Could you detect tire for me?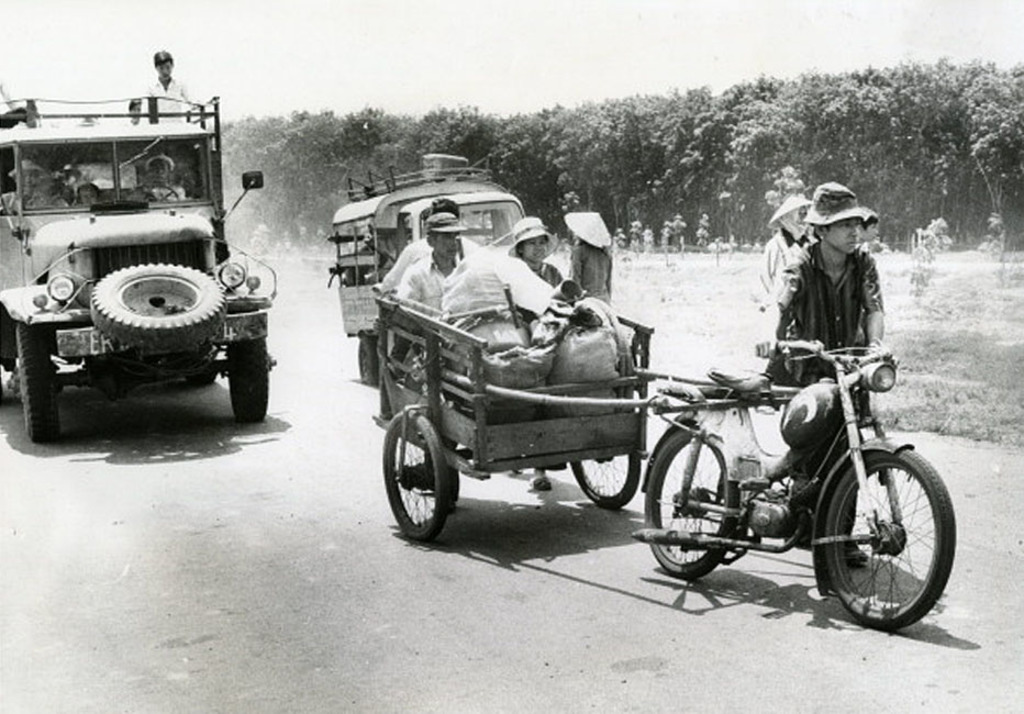
Detection result: 225 341 270 423.
